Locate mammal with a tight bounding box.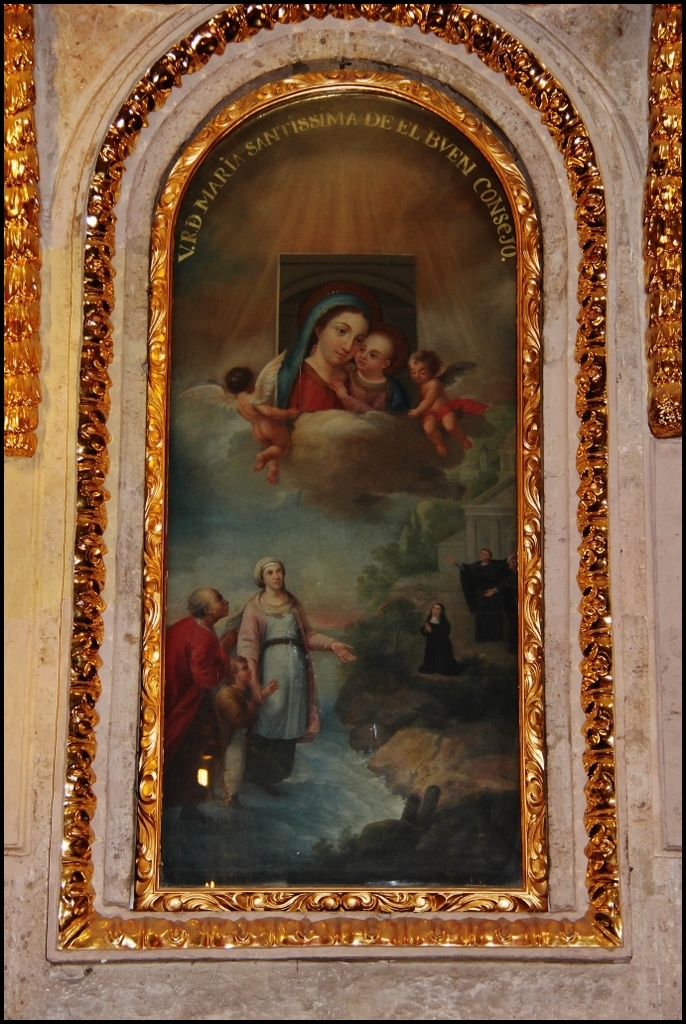
x1=403, y1=352, x2=462, y2=463.
